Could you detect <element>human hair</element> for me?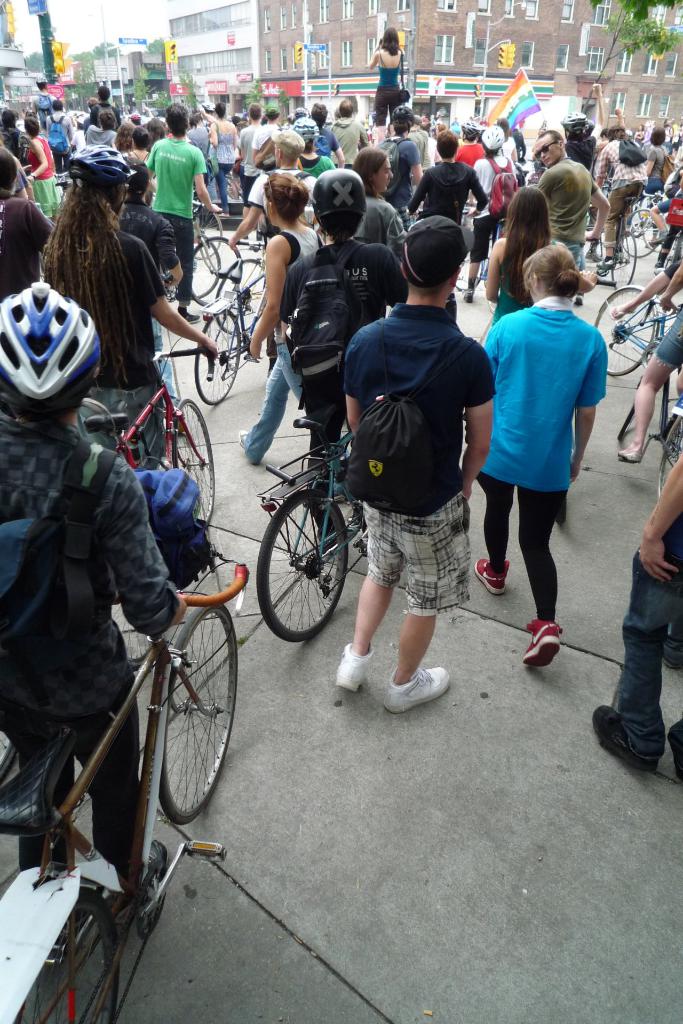
Detection result: 390, 118, 413, 136.
